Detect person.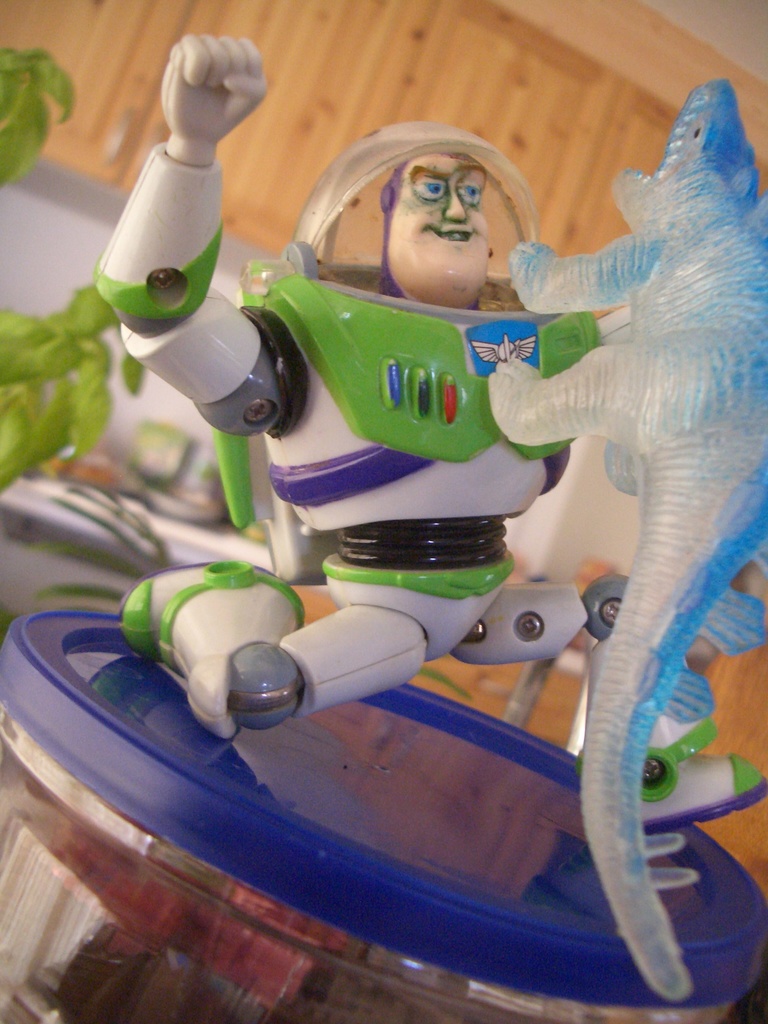
Detected at region(98, 33, 600, 738).
